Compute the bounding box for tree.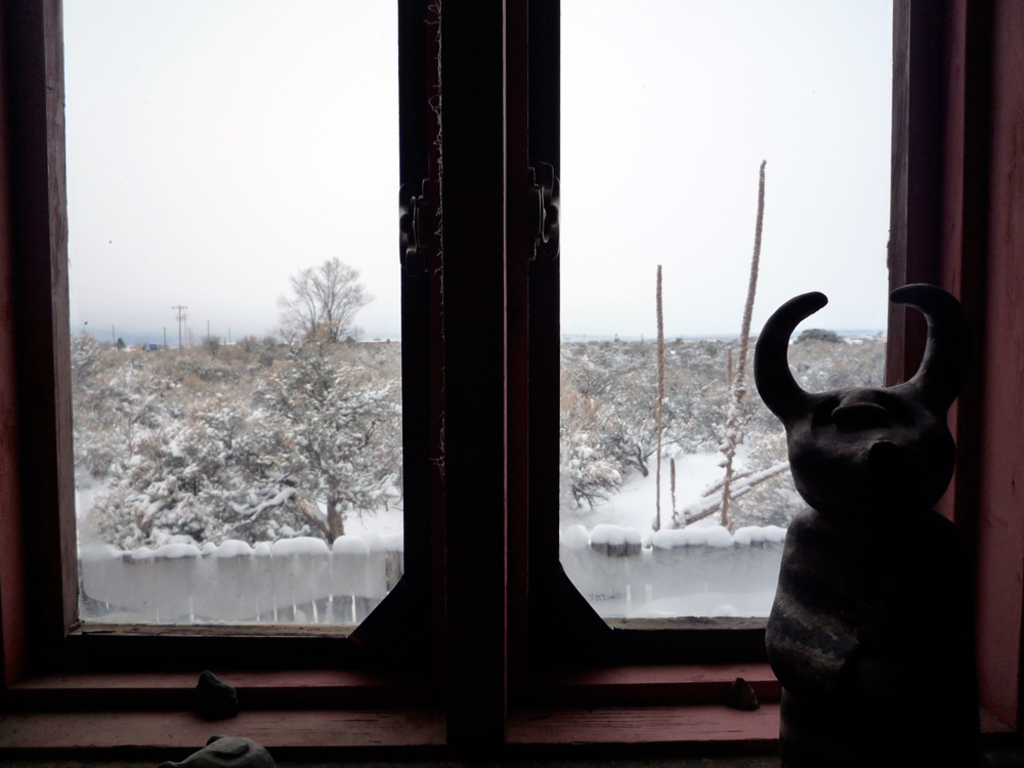
{"left": 261, "top": 253, "right": 346, "bottom": 361}.
